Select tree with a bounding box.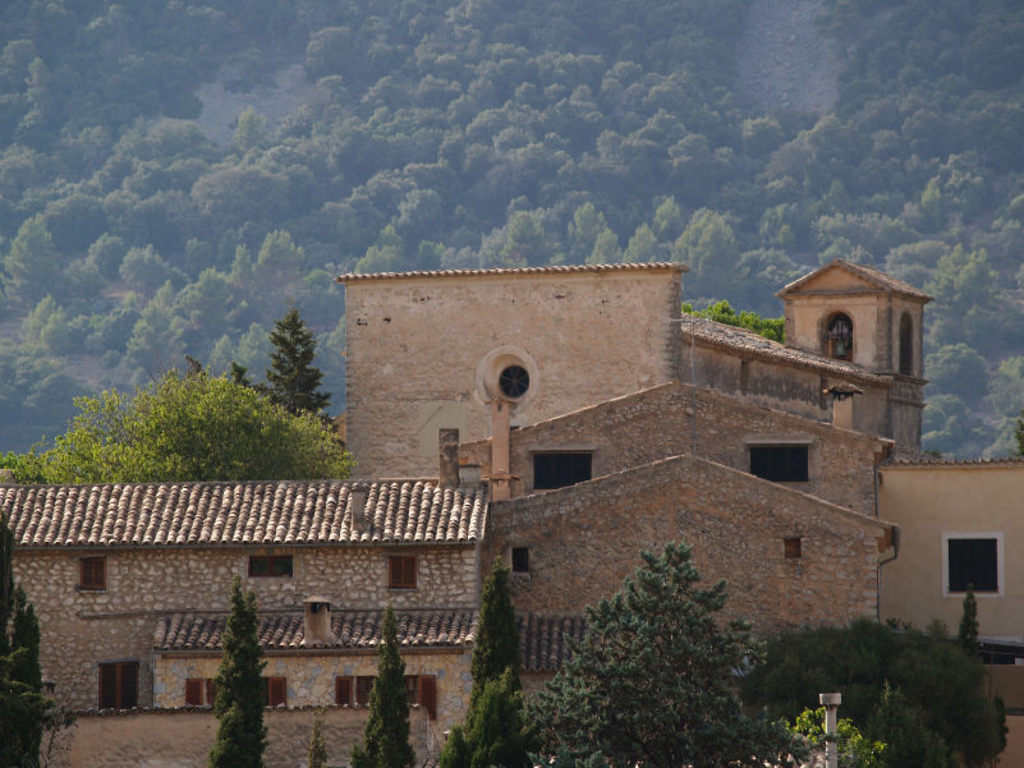
pyautogui.locateOnScreen(459, 556, 532, 728).
